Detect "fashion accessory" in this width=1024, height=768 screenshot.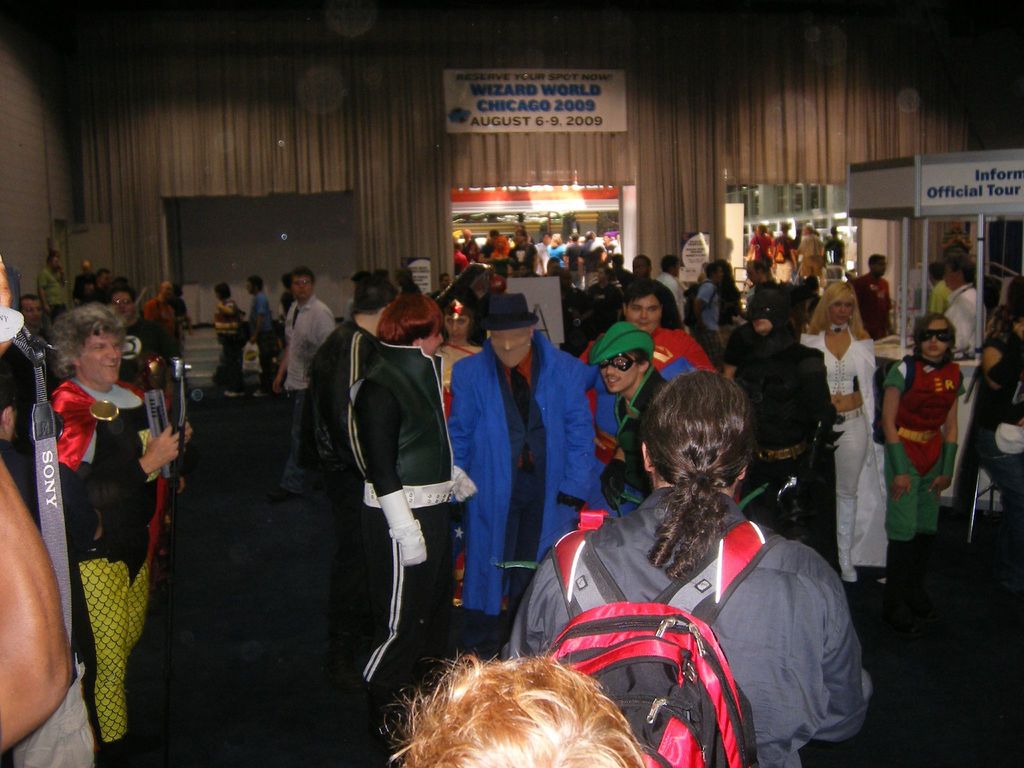
Detection: bbox=[443, 296, 476, 324].
